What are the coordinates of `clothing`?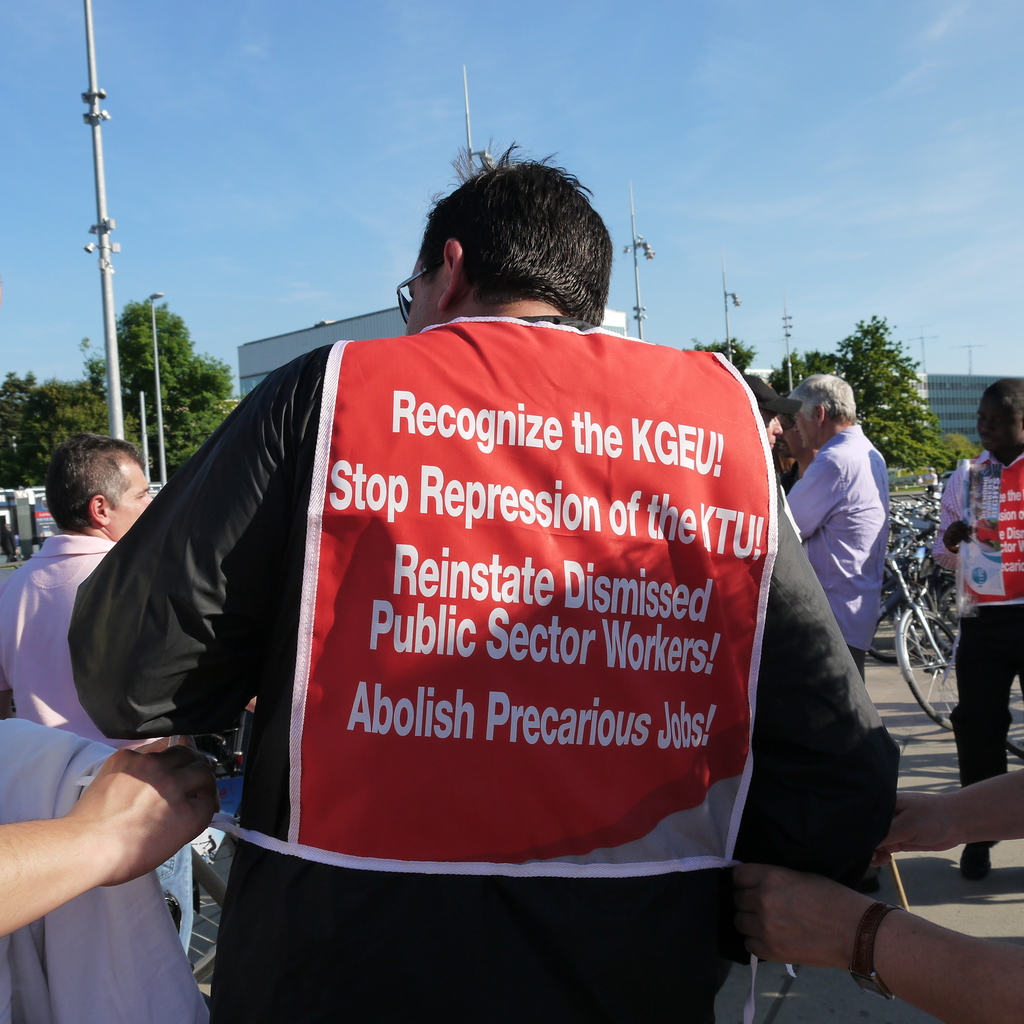
x1=0, y1=708, x2=204, y2=1023.
